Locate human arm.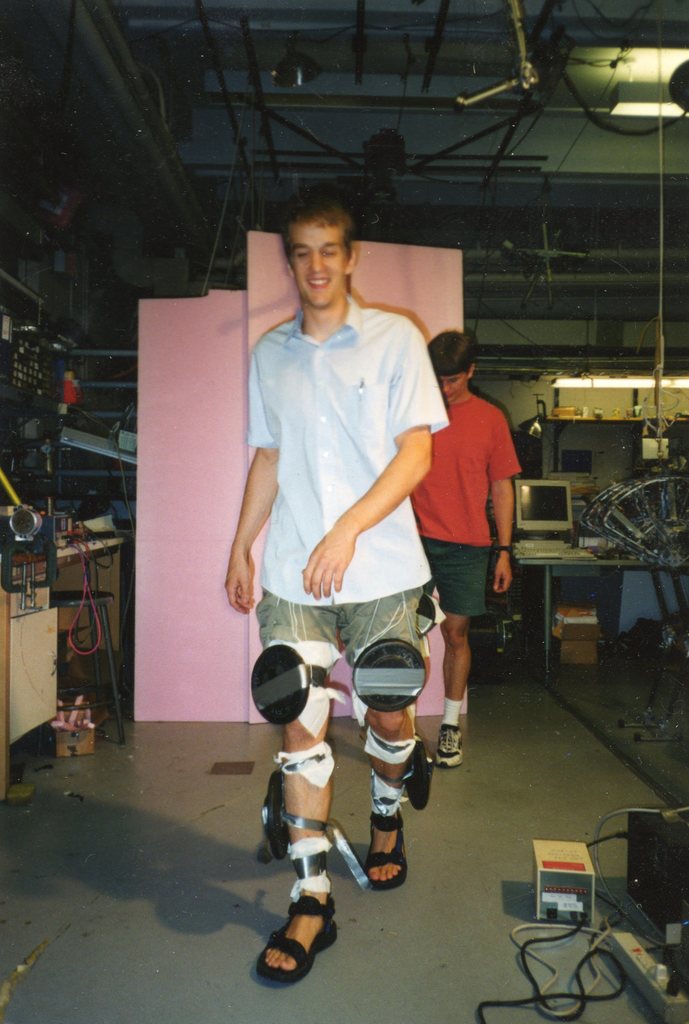
Bounding box: select_region(222, 332, 286, 614).
